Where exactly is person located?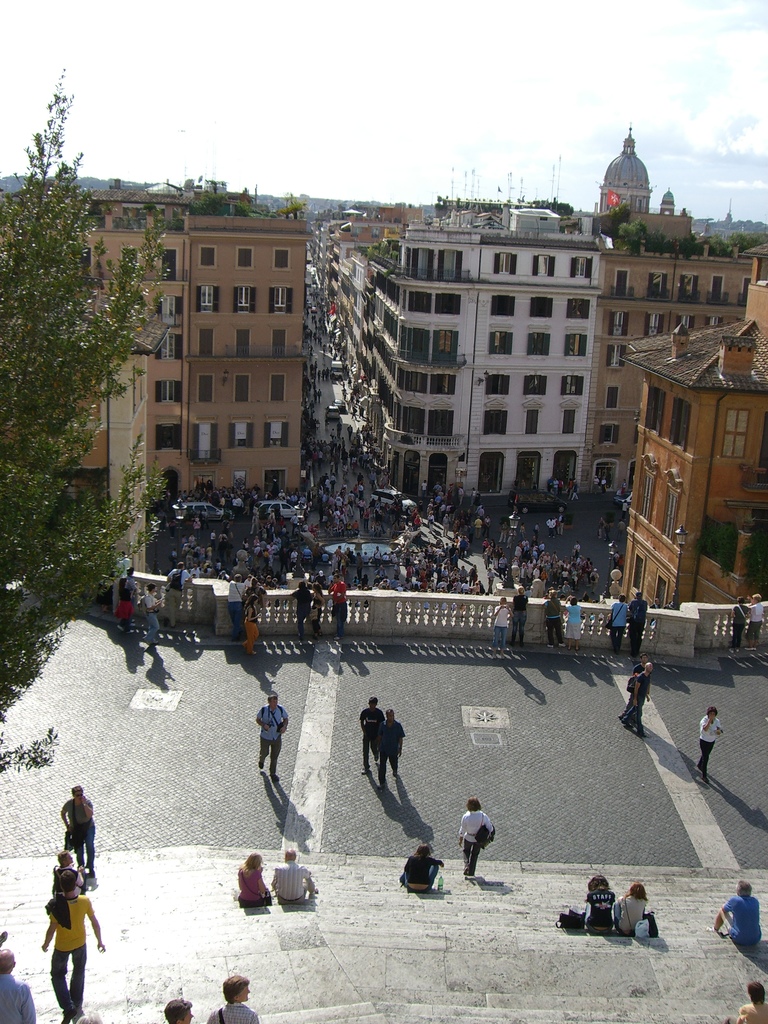
Its bounding box is crop(333, 572, 345, 627).
